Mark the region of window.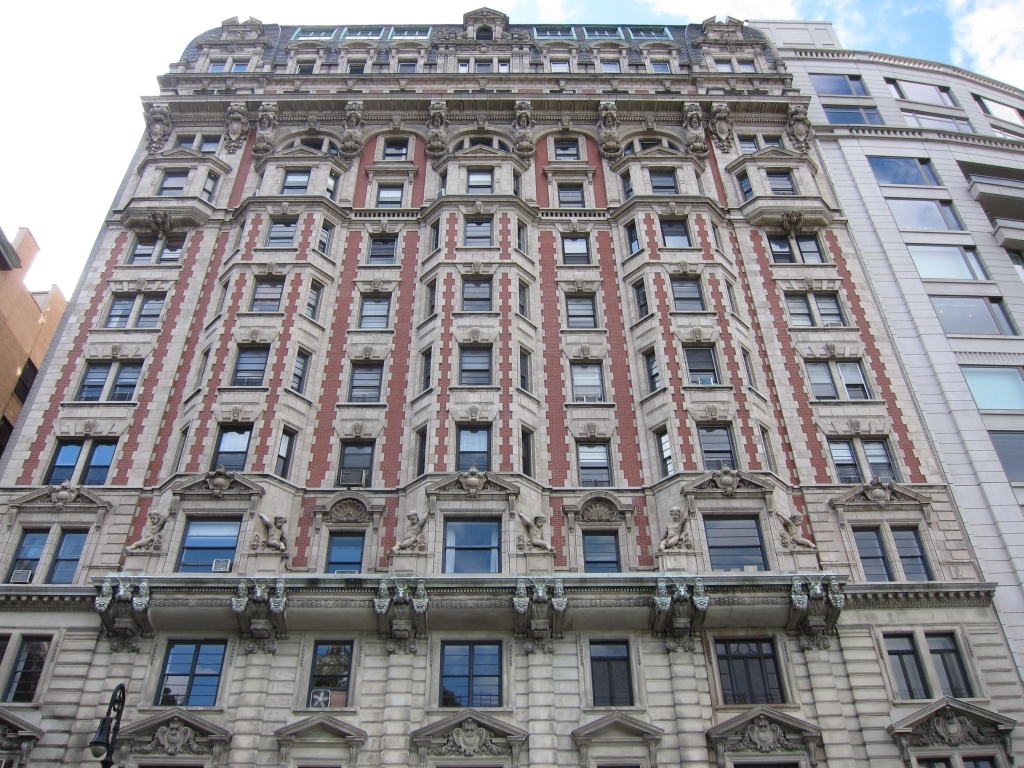
Region: [x1=281, y1=170, x2=312, y2=193].
